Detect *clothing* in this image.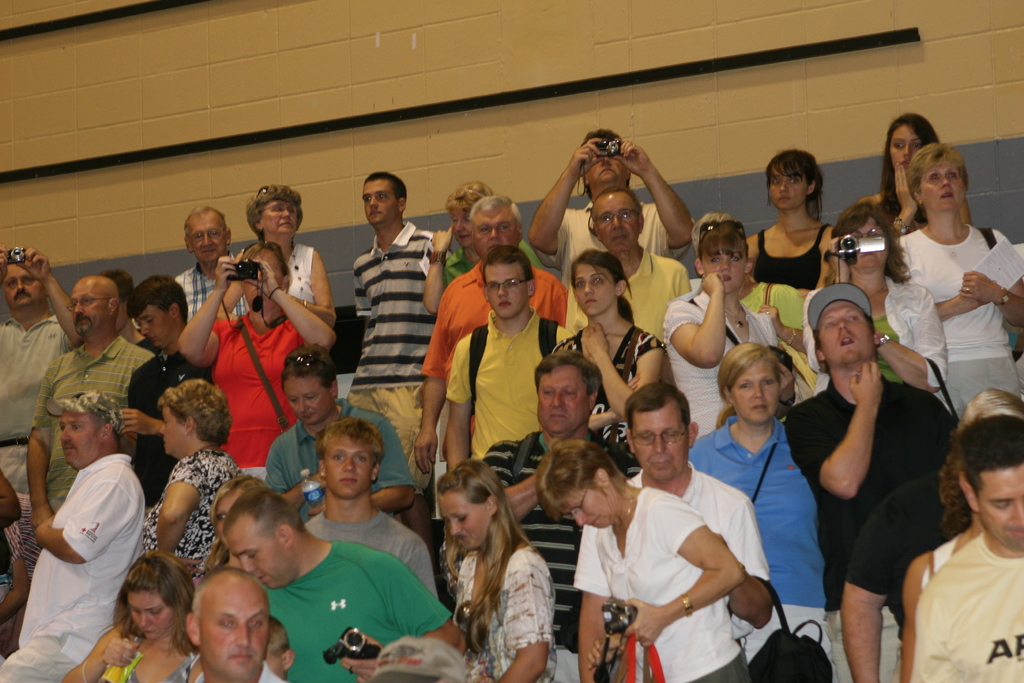
Detection: 887:221:1018:422.
